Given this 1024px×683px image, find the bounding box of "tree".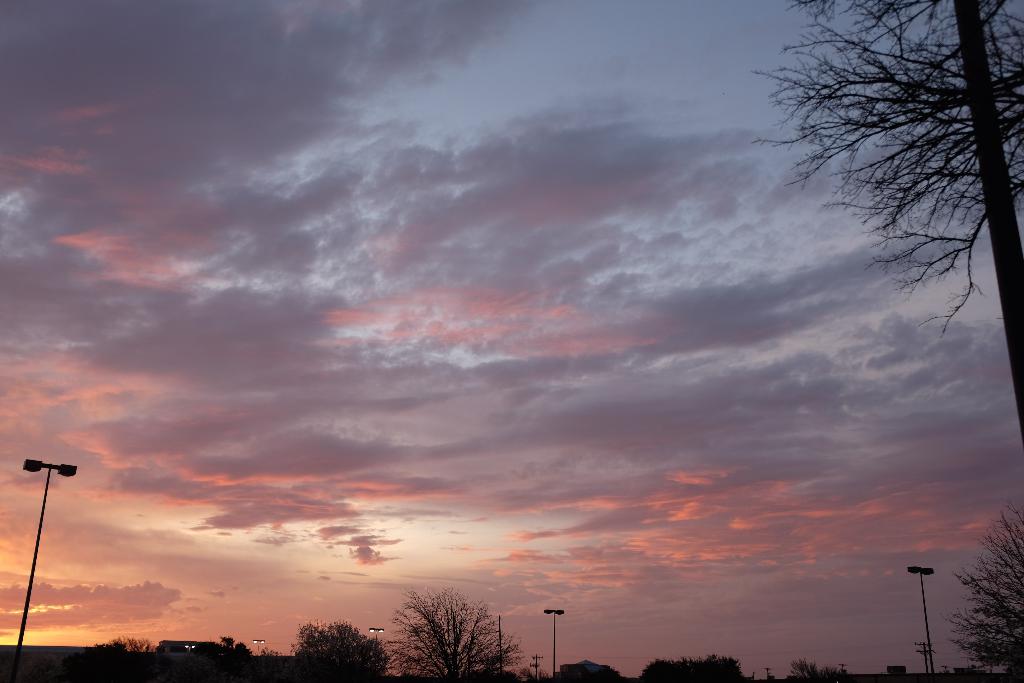
pyautogui.locateOnScreen(552, 661, 616, 682).
